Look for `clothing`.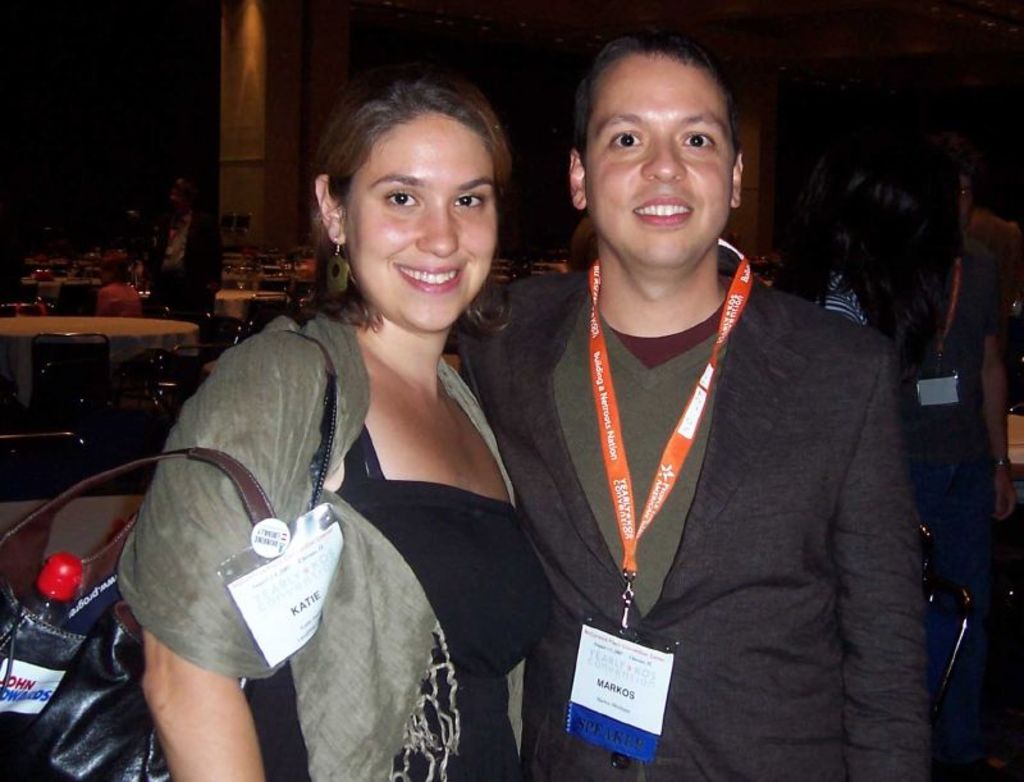
Found: box(773, 242, 1004, 781).
